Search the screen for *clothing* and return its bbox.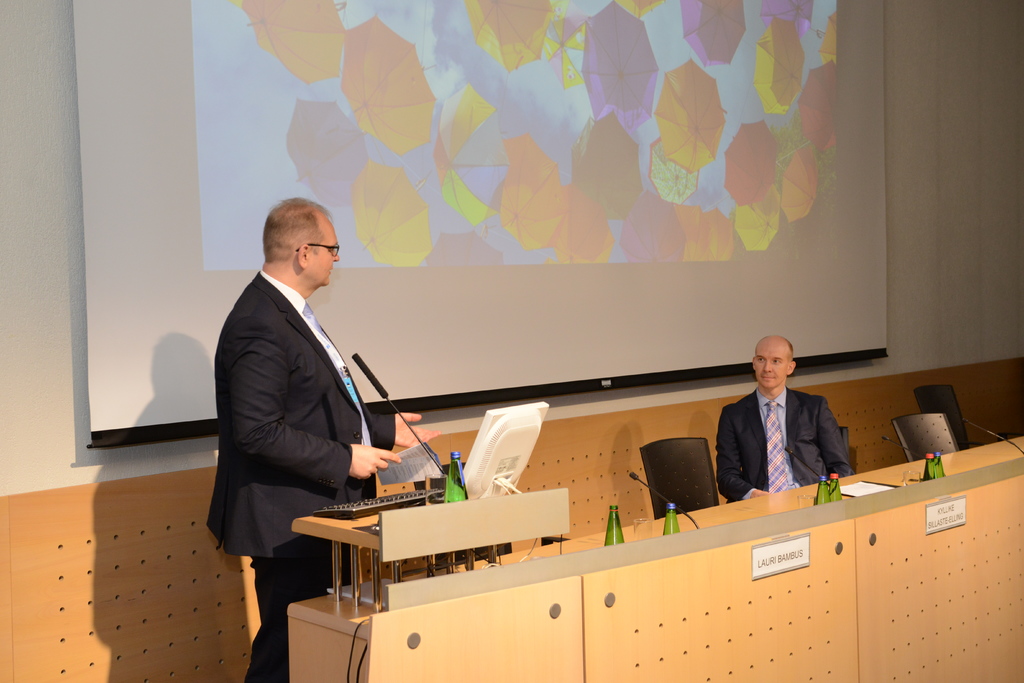
Found: (left=205, top=260, right=387, bottom=682).
